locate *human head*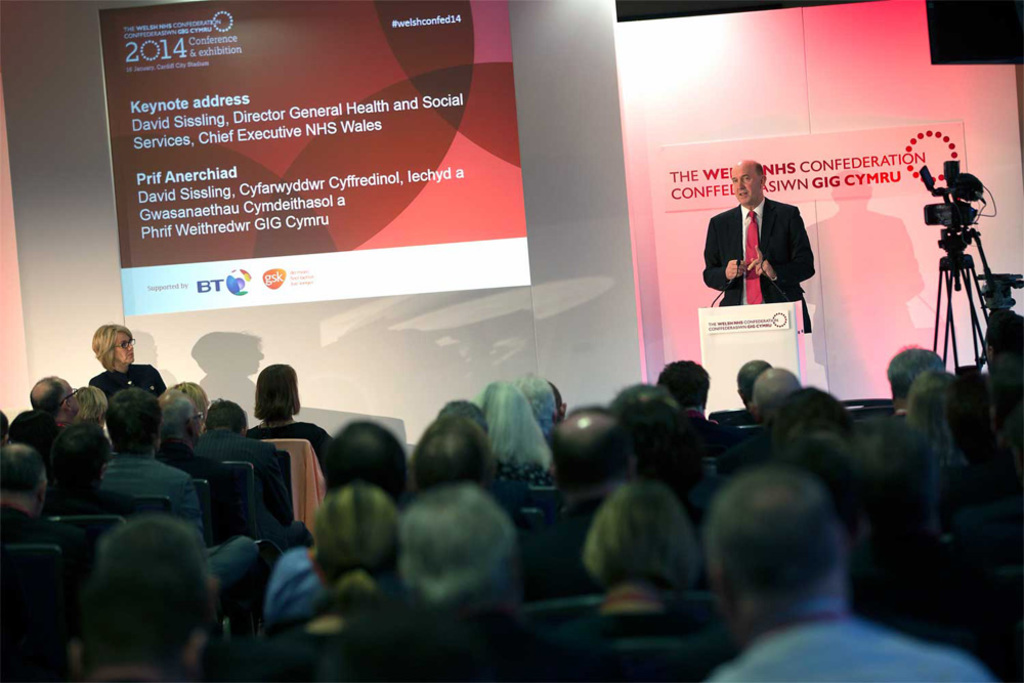
541:408:621:490
